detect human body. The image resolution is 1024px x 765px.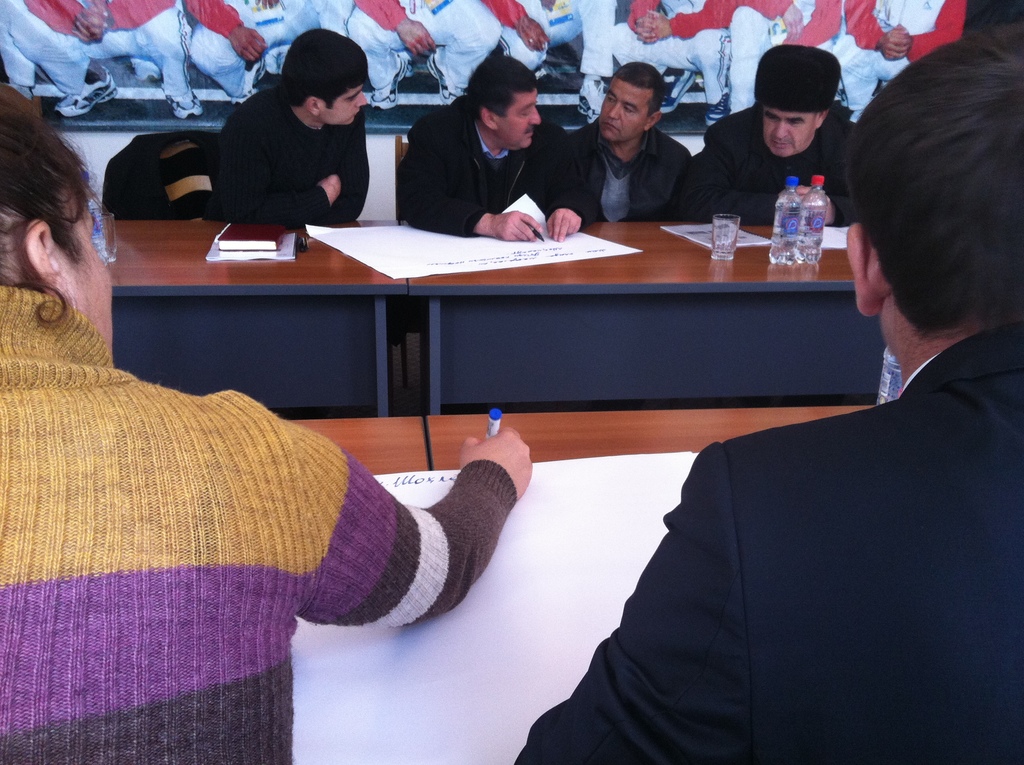
[left=0, top=86, right=538, bottom=764].
